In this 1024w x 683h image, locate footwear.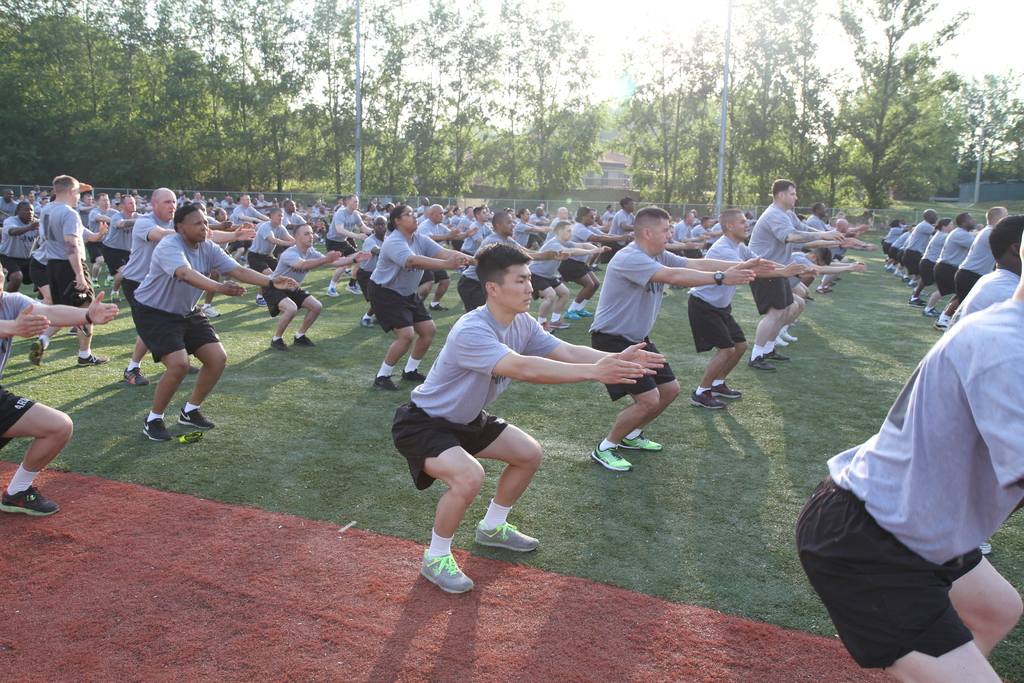
Bounding box: 326,285,339,299.
